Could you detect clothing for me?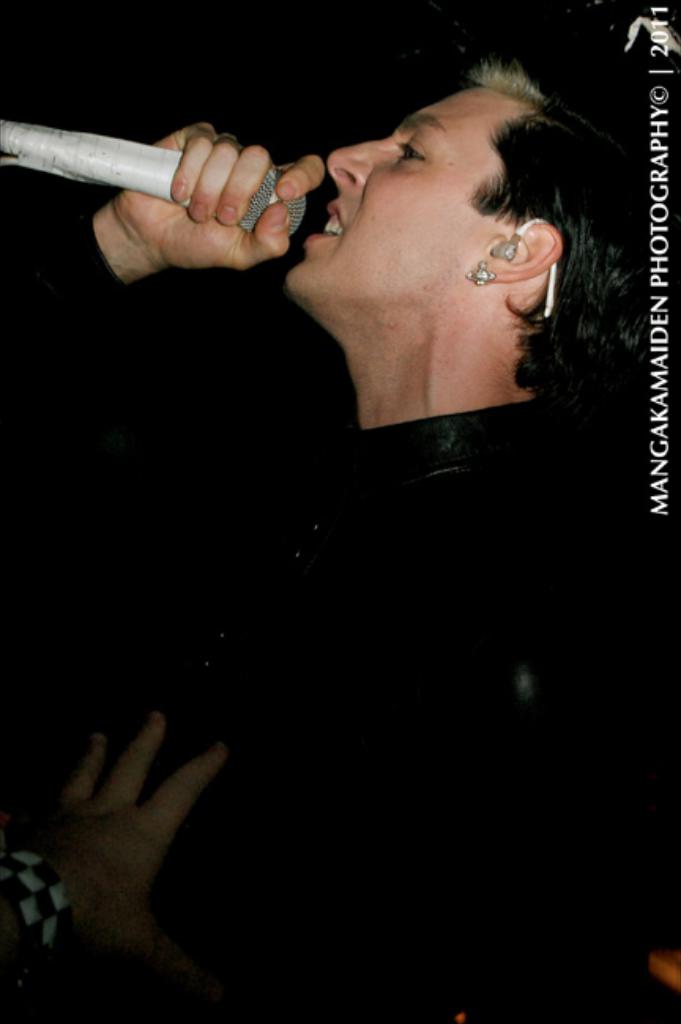
Detection result: <box>229,287,667,695</box>.
